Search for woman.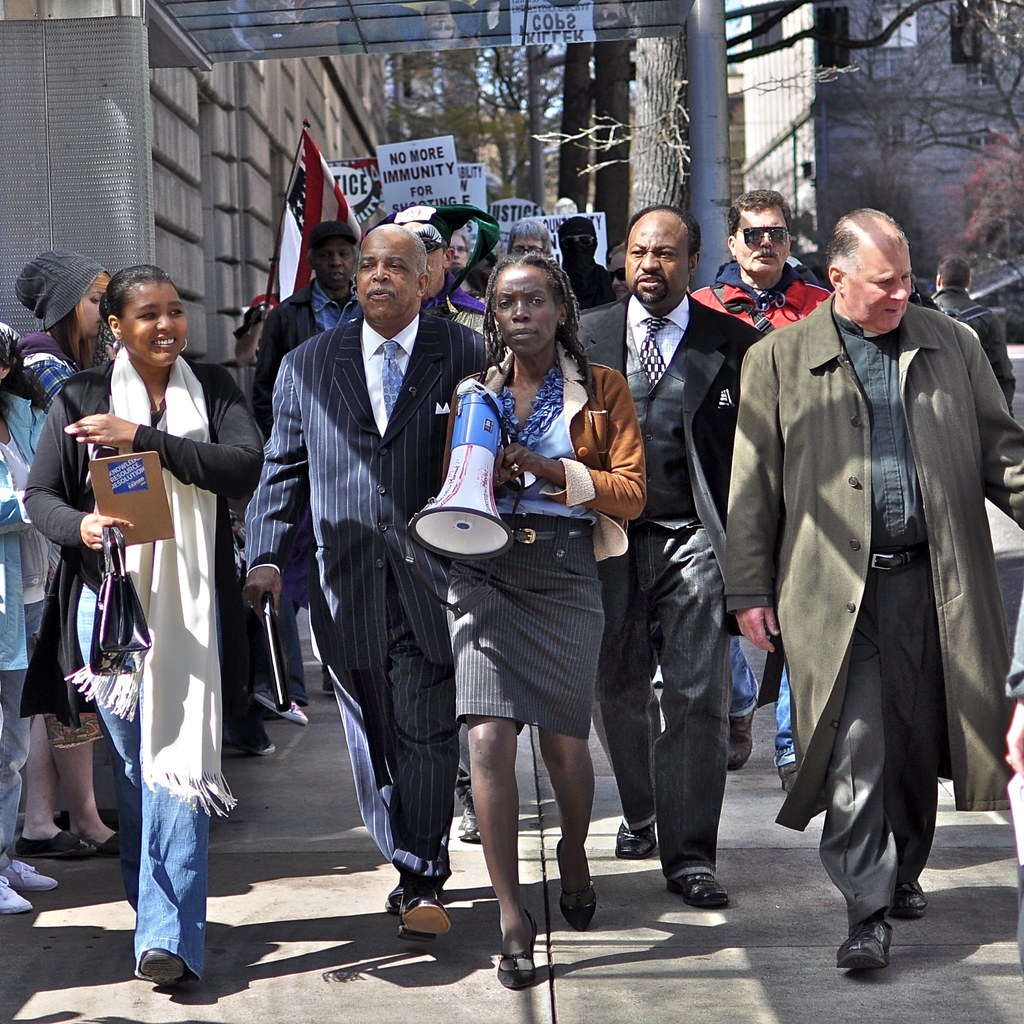
Found at locate(12, 250, 118, 869).
